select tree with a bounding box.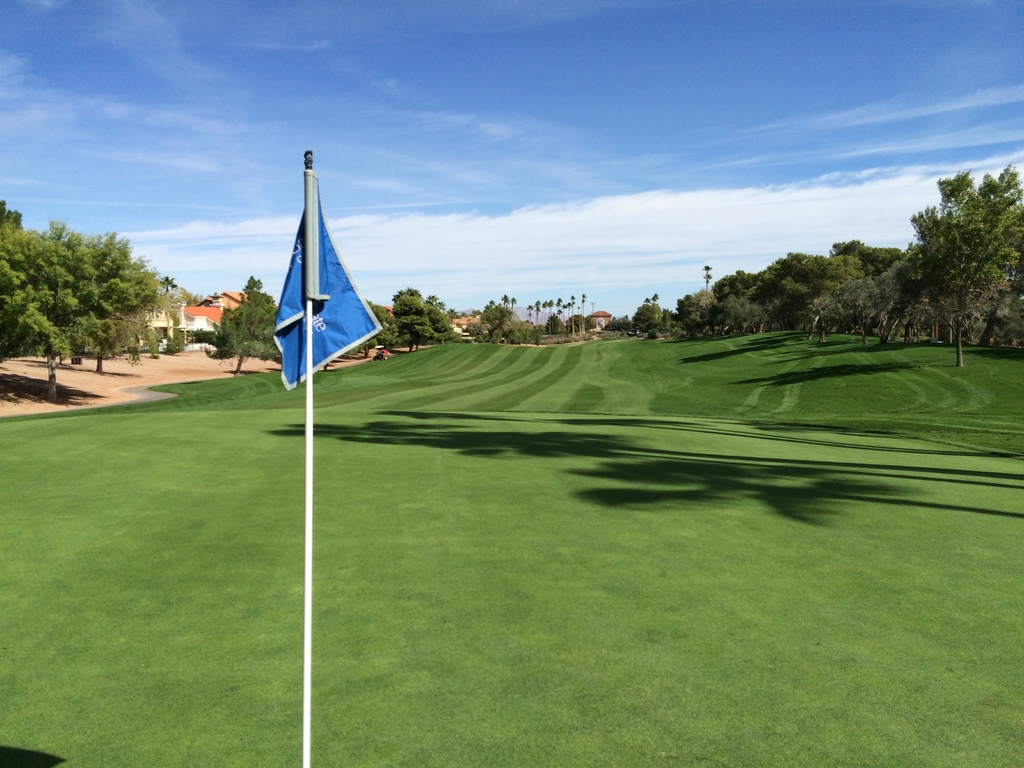
pyautogui.locateOnScreen(445, 306, 460, 321).
